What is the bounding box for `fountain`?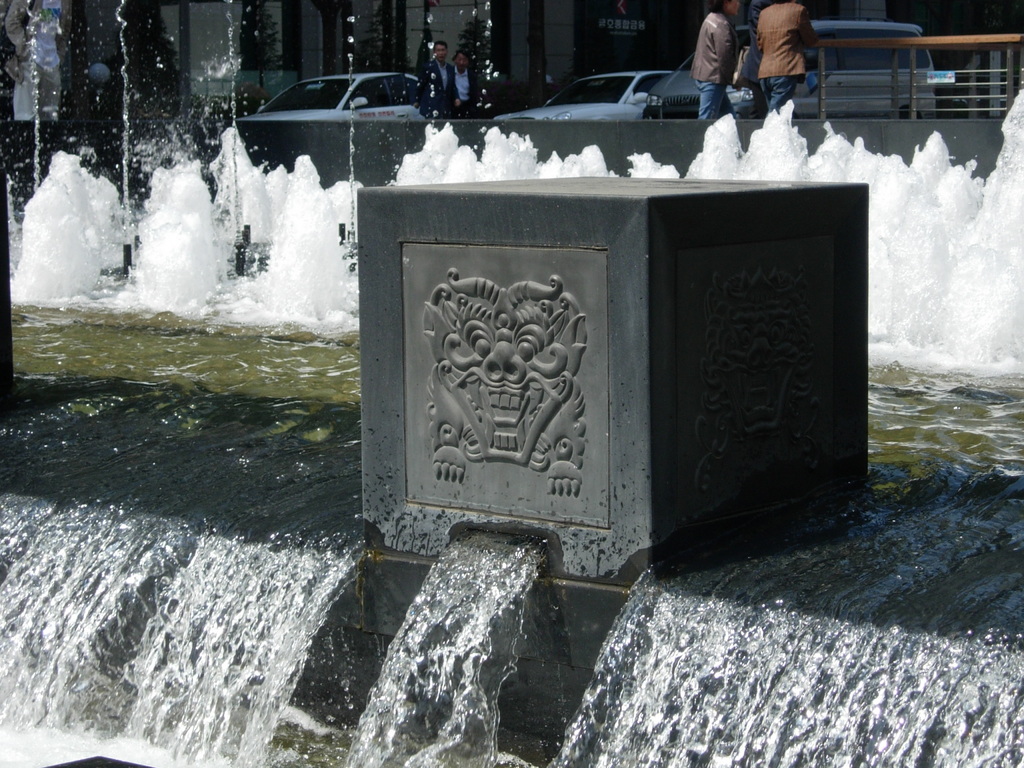
select_region(0, 0, 1022, 767).
